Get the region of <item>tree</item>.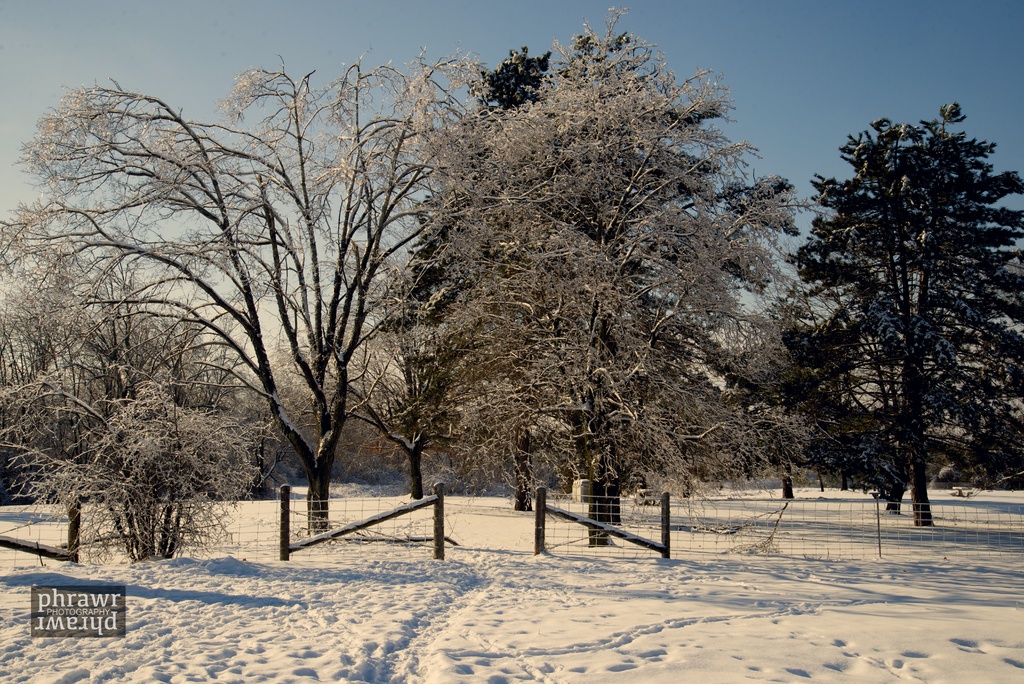
BBox(772, 111, 1000, 538).
